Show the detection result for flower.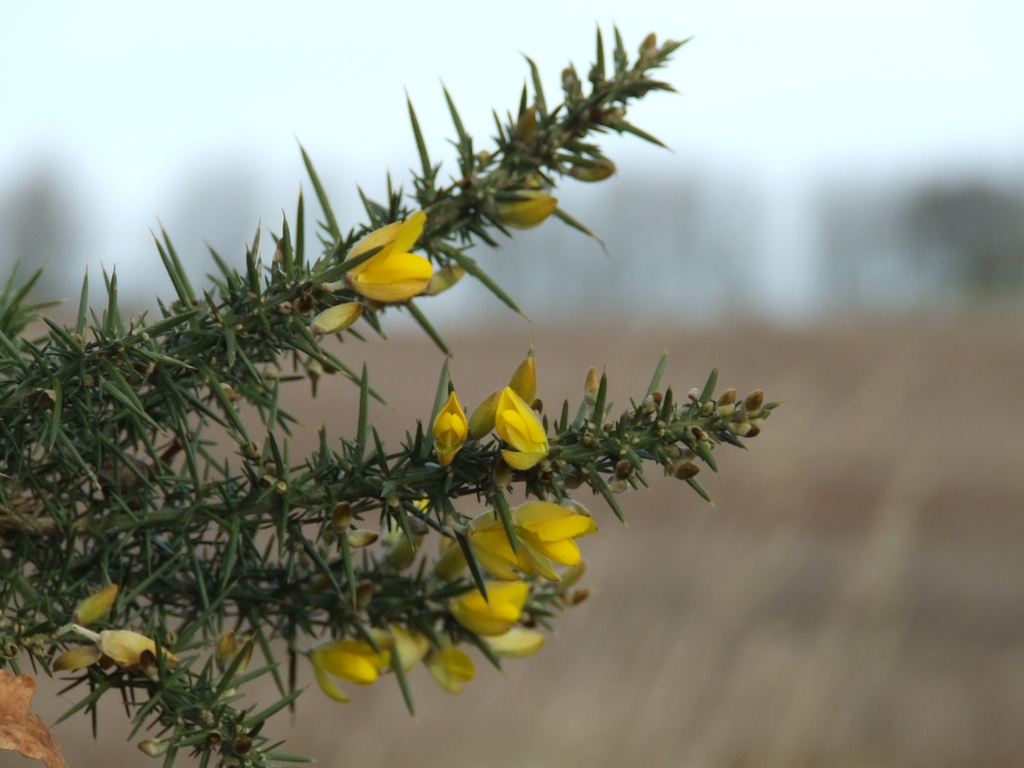
[left=445, top=573, right=526, bottom=641].
